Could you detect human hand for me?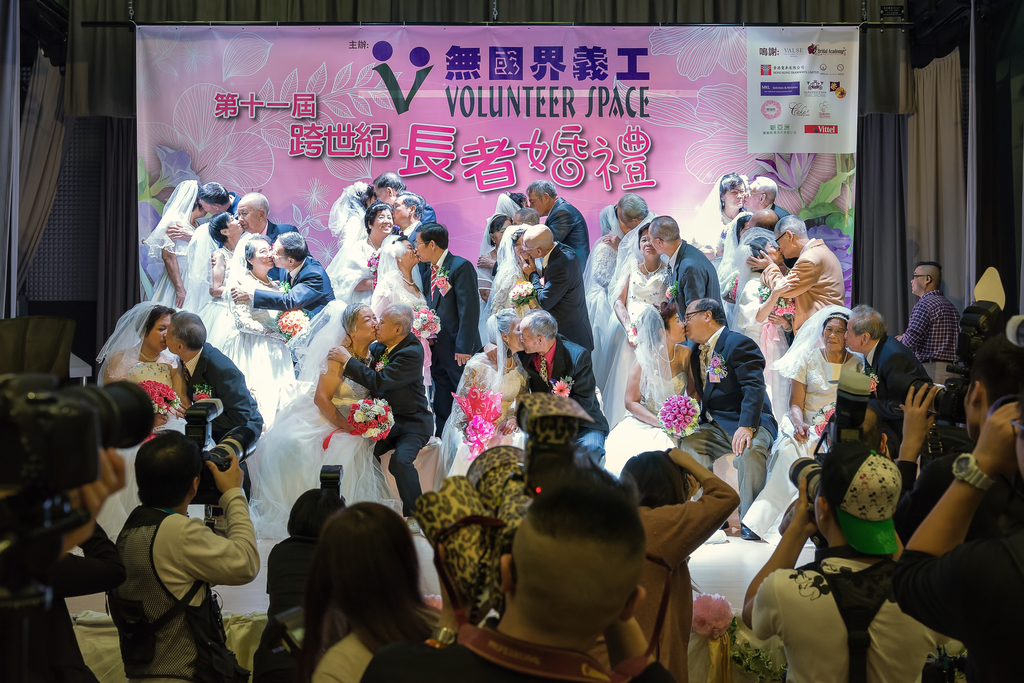
Detection result: pyautogui.locateOnScreen(975, 398, 1023, 481).
